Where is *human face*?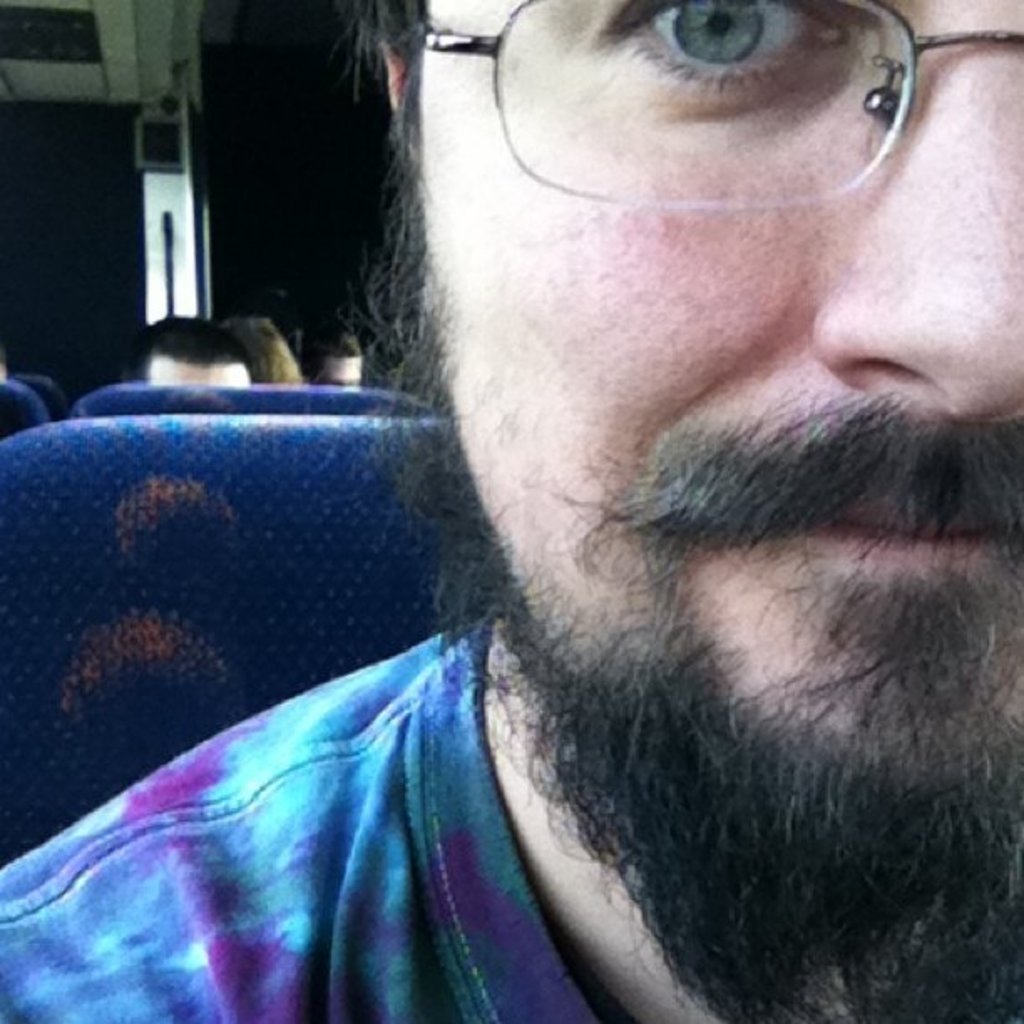
bbox(321, 351, 360, 373).
